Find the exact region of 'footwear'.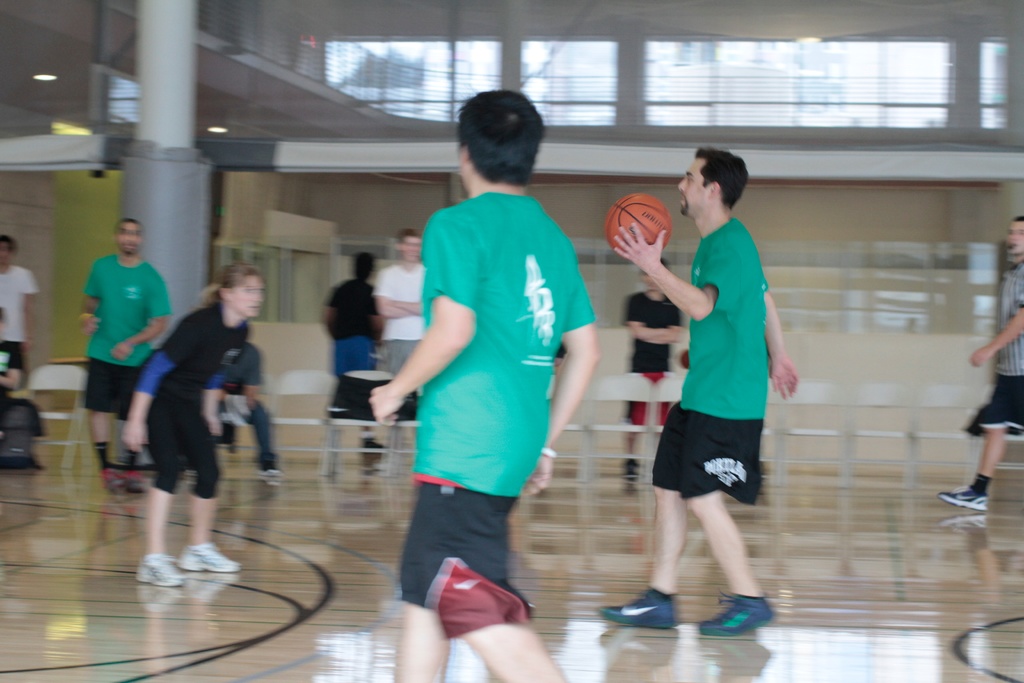
Exact region: <bbox>177, 541, 243, 570</bbox>.
